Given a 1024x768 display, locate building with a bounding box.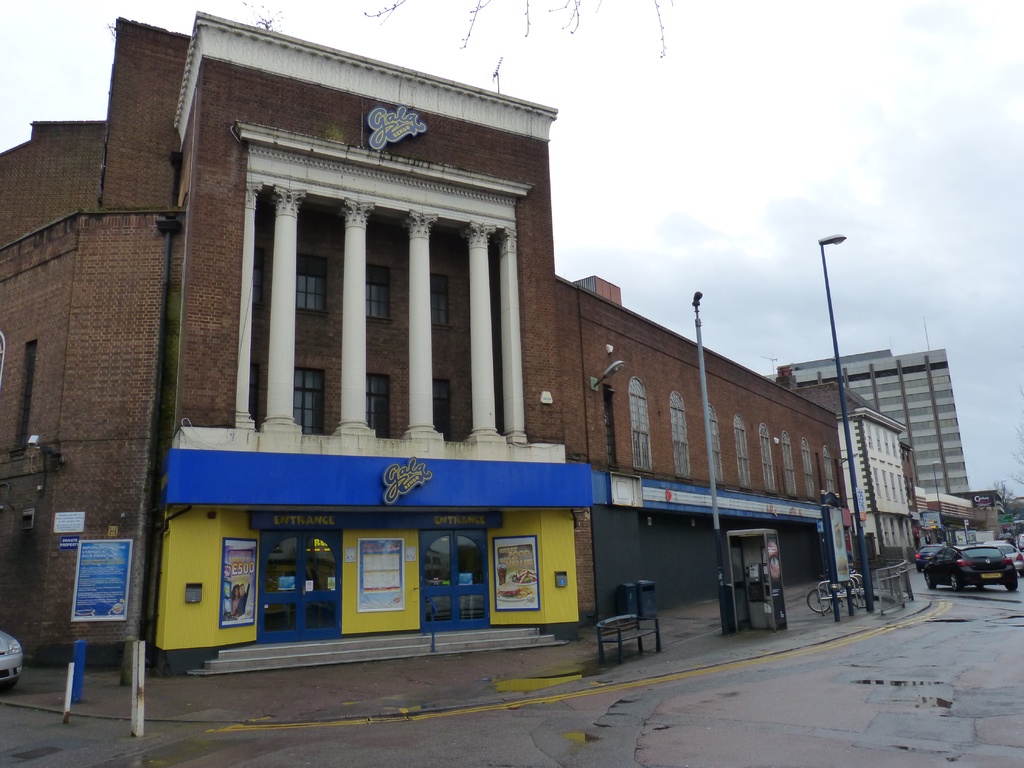
Located: 765, 323, 972, 498.
